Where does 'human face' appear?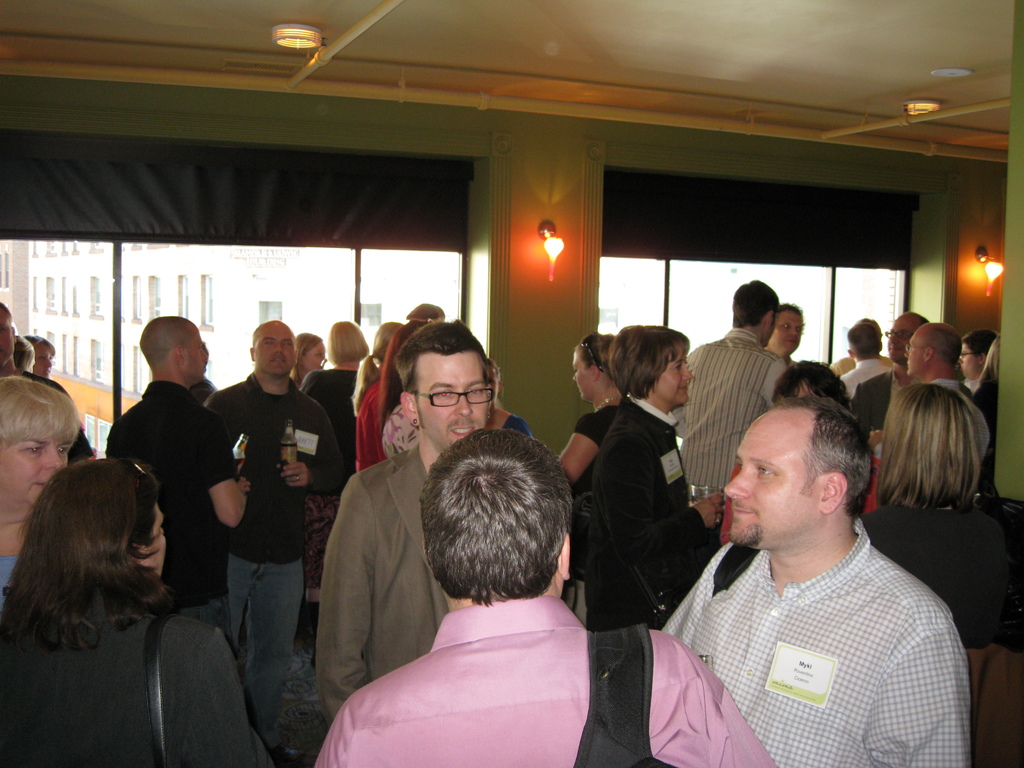
Appears at <box>0,430,73,507</box>.
